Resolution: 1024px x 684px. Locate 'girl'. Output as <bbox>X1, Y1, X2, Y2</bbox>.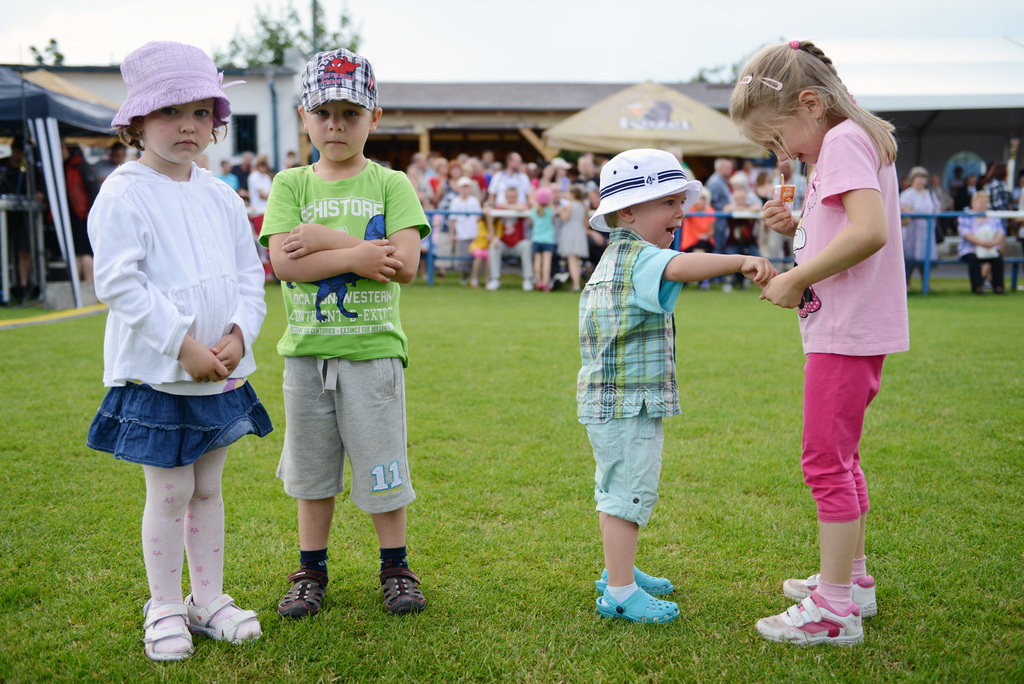
<bbox>557, 184, 590, 289</bbox>.
